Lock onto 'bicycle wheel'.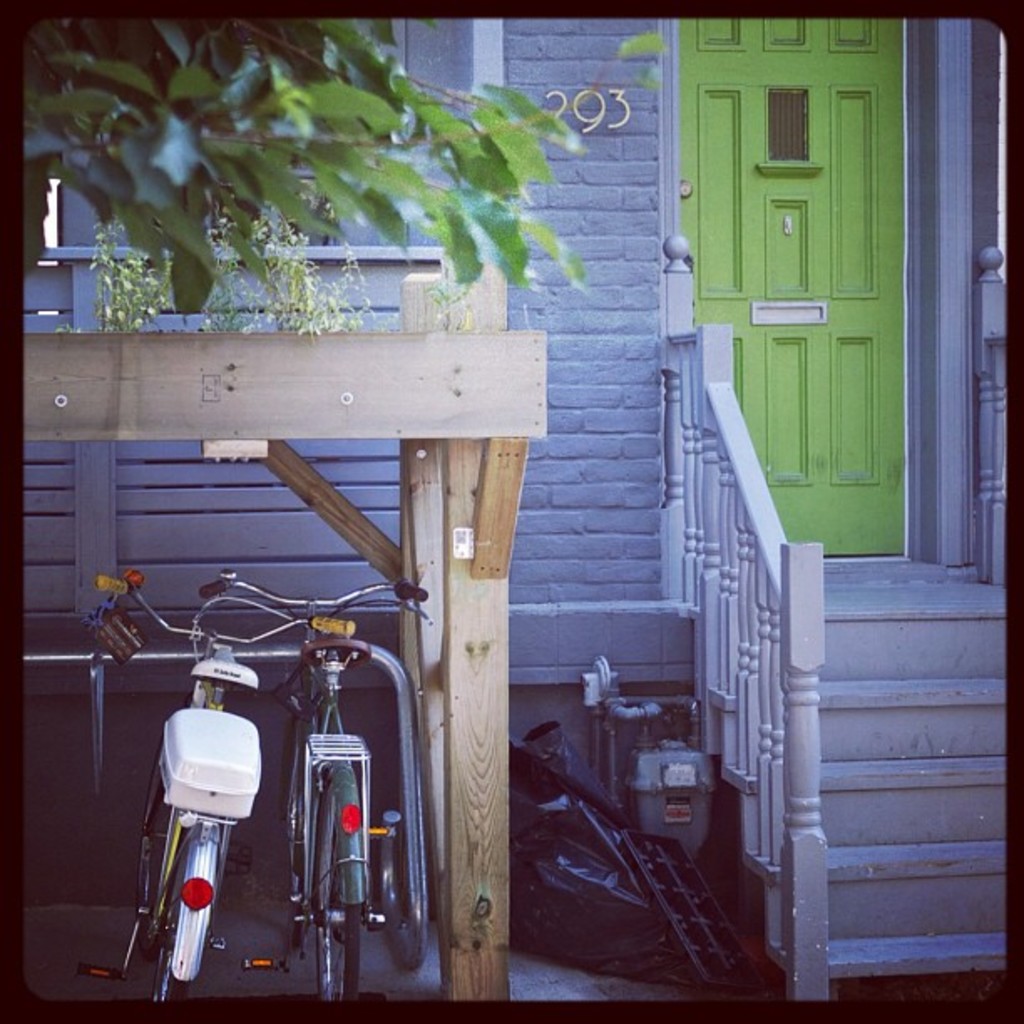
Locked: 152, 833, 194, 999.
